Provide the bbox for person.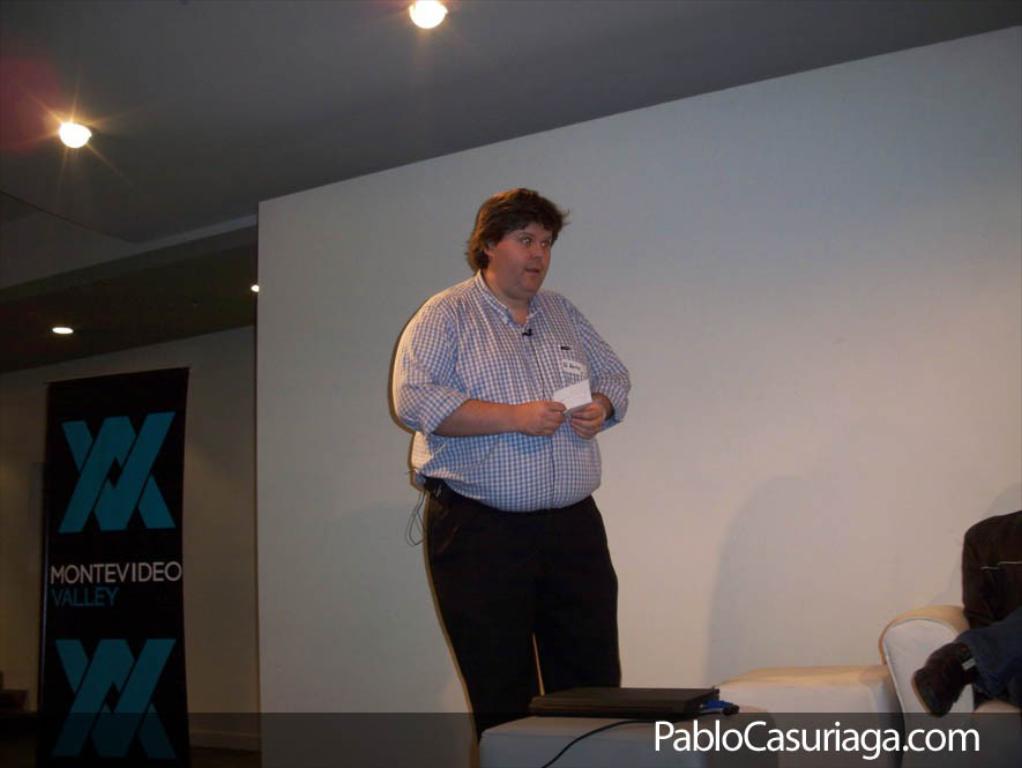
<region>386, 185, 626, 736</region>.
